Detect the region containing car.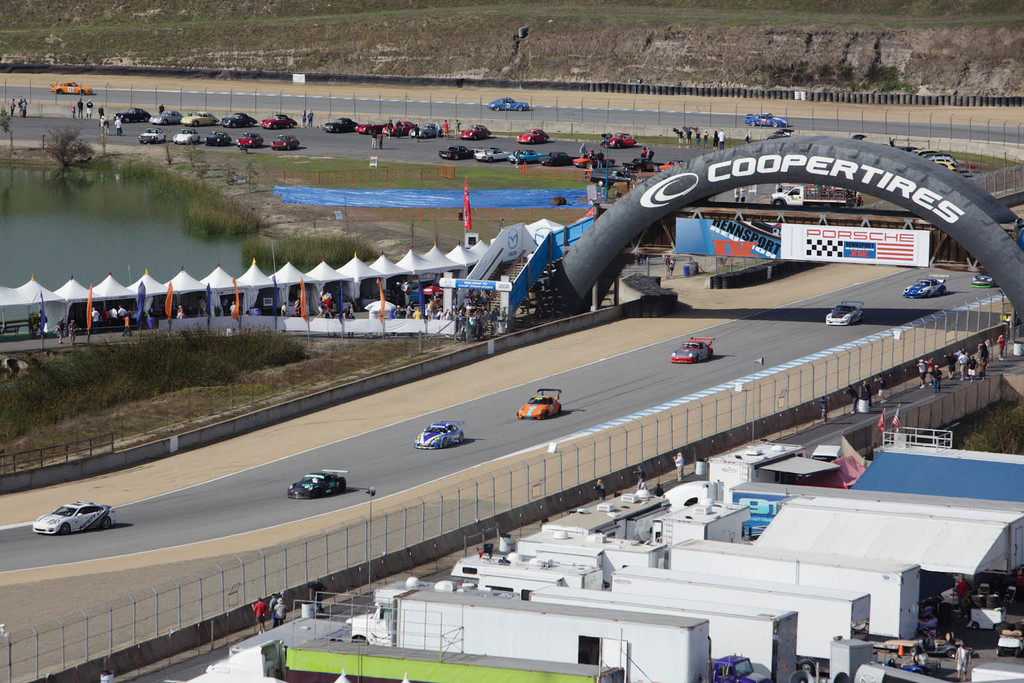
Rect(234, 136, 272, 150).
